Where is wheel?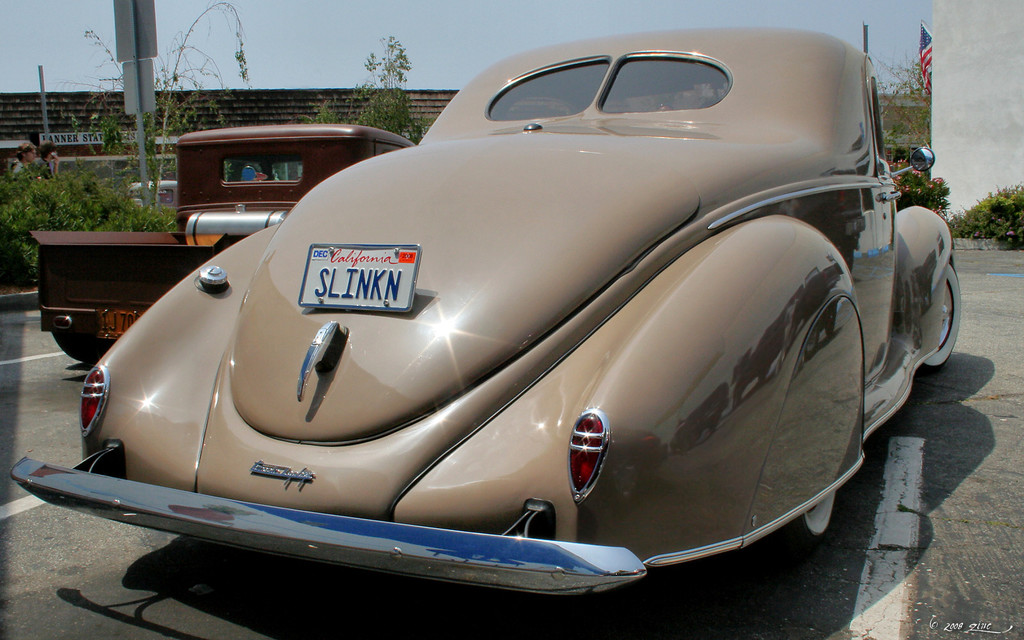
region(52, 335, 114, 371).
